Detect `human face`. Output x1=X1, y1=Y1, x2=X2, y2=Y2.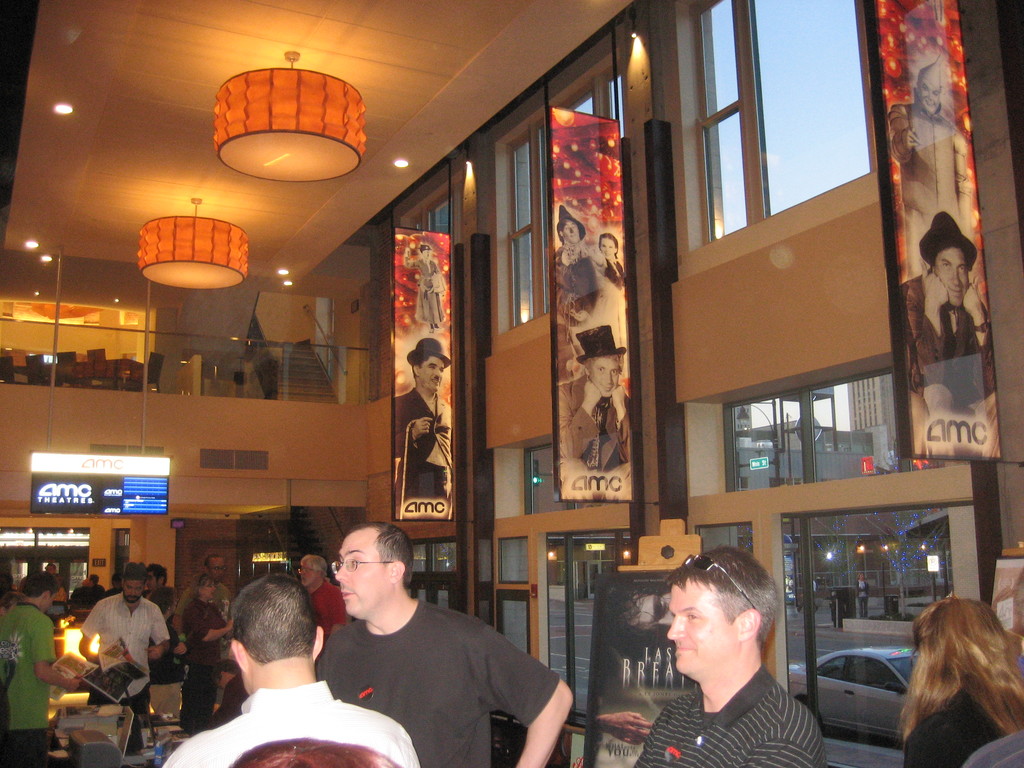
x1=599, y1=237, x2=614, y2=257.
